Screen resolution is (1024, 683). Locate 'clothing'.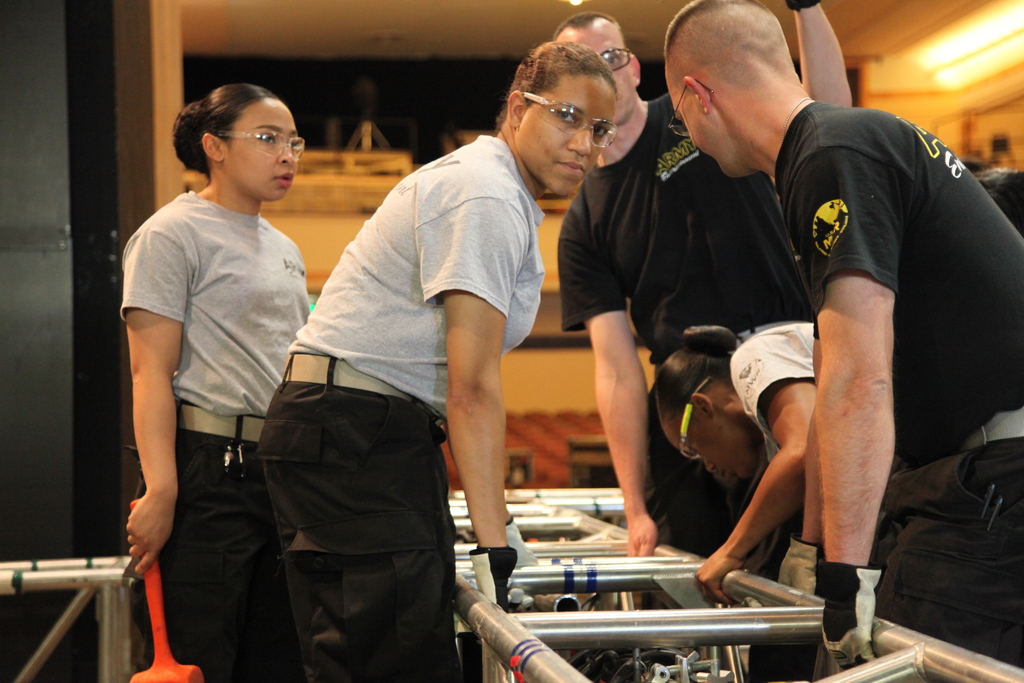
region(557, 89, 824, 557).
